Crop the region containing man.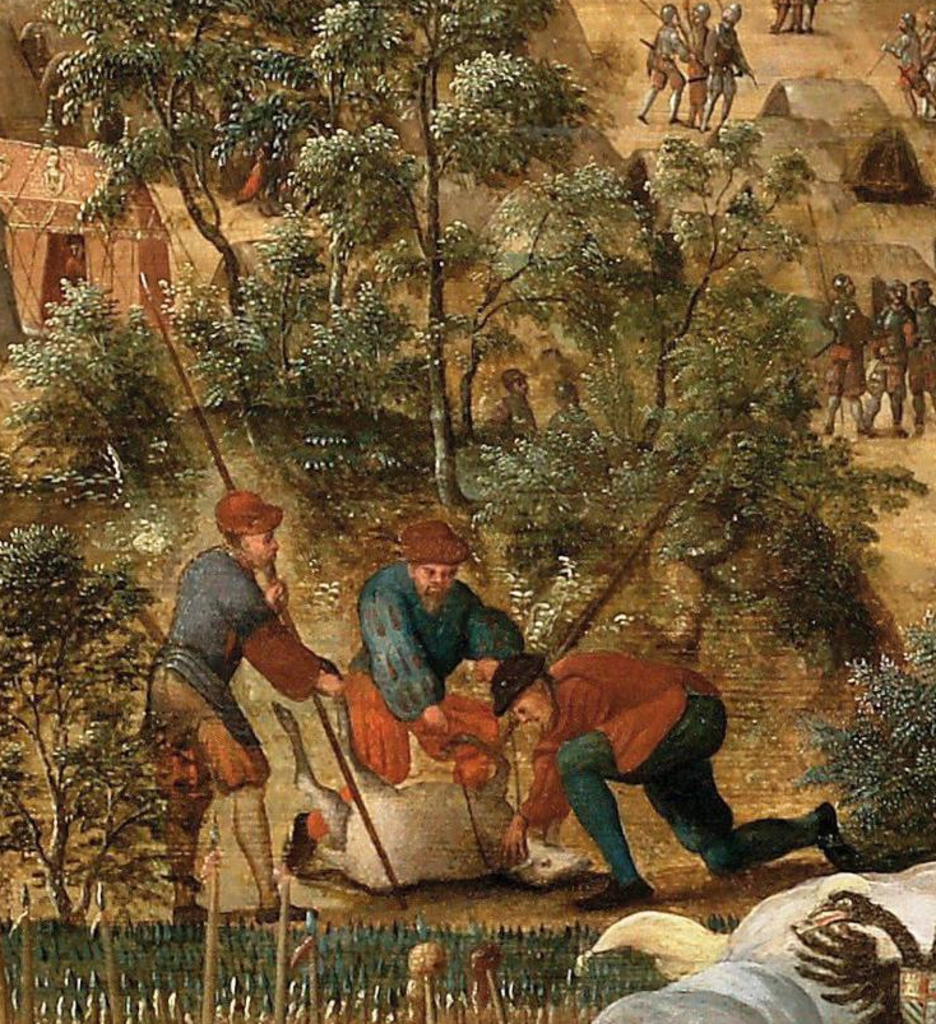
Crop region: {"x1": 874, "y1": 10, "x2": 935, "y2": 120}.
